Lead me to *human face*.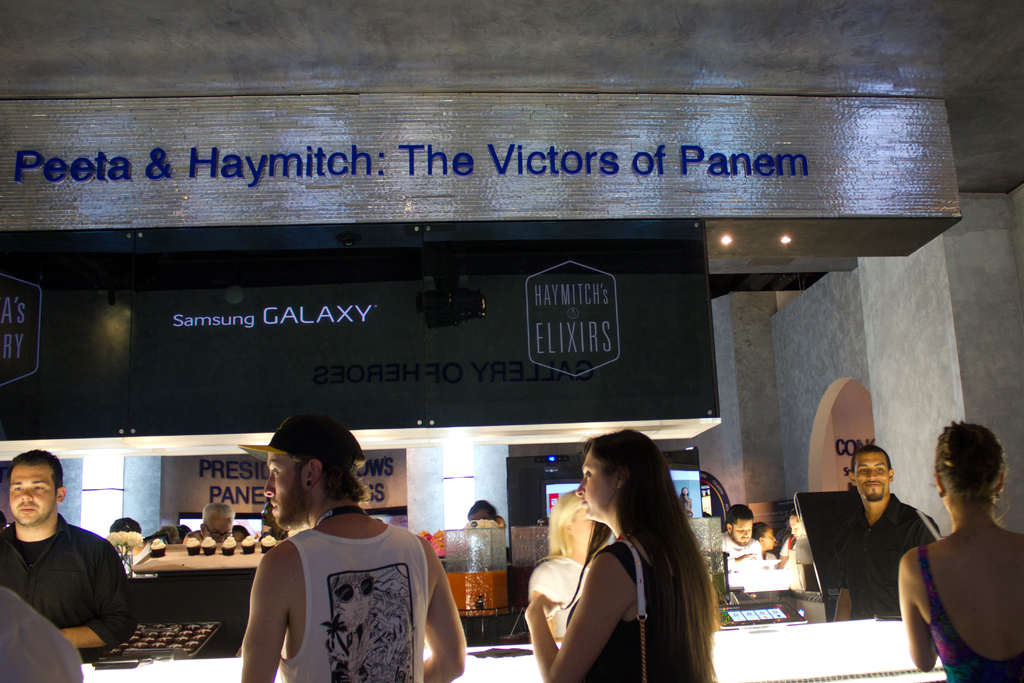
Lead to <bbox>786, 517, 803, 538</bbox>.
